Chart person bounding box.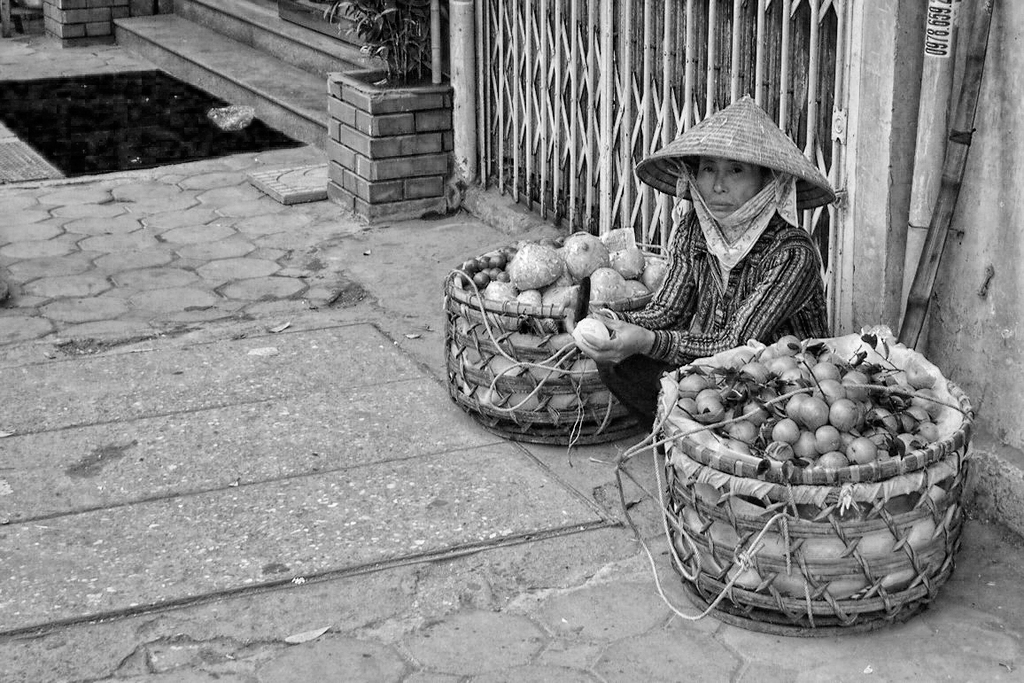
Charted: [left=571, top=156, right=833, bottom=455].
